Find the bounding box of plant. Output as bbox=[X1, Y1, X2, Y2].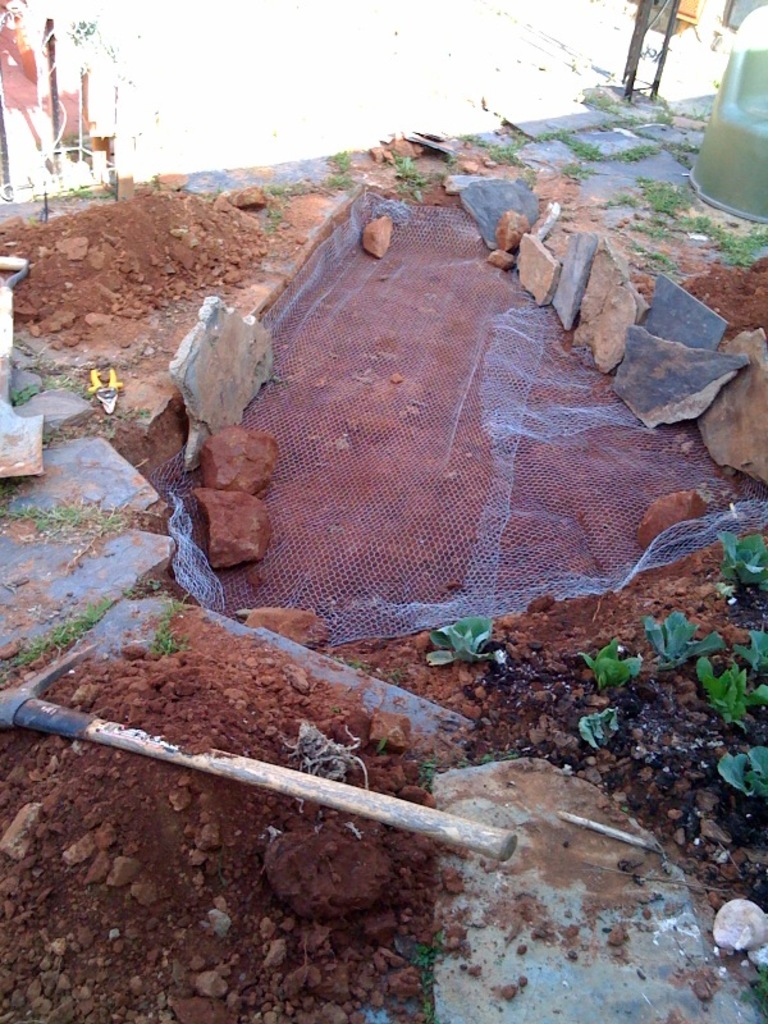
bbox=[640, 600, 731, 672].
